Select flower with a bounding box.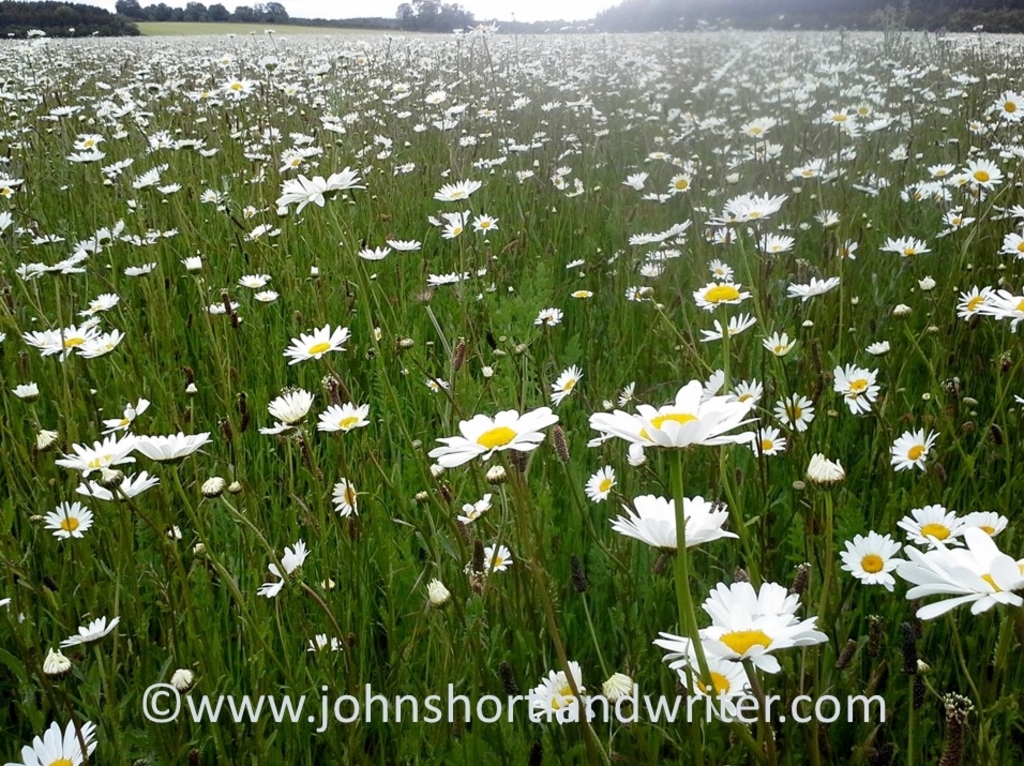
<bbox>274, 165, 366, 215</bbox>.
